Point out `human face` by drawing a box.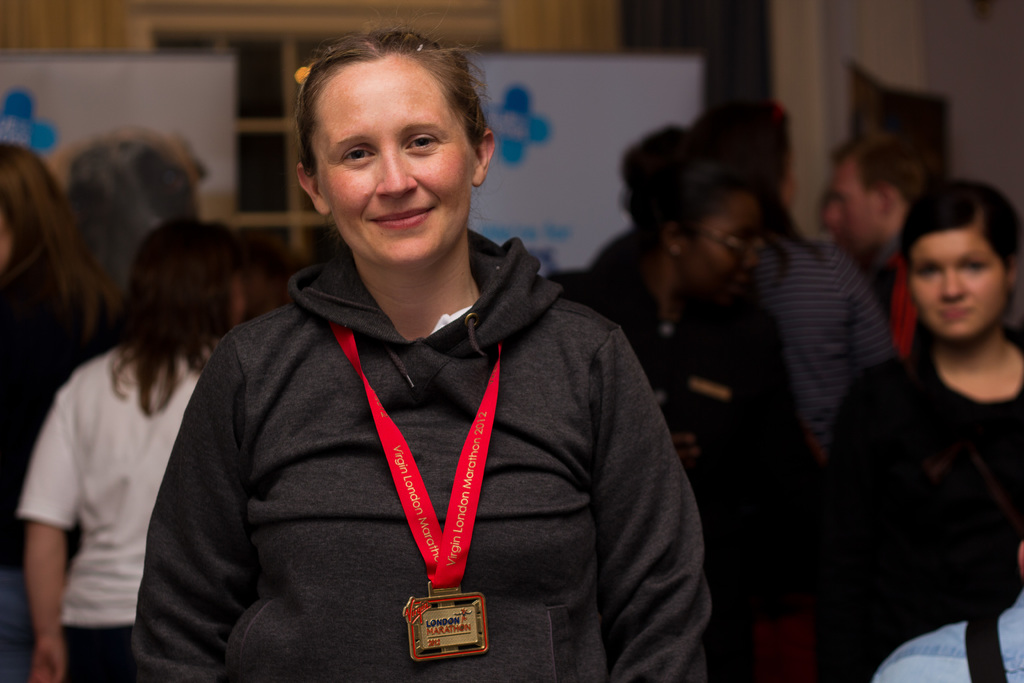
pyautogui.locateOnScreen(315, 67, 479, 265).
